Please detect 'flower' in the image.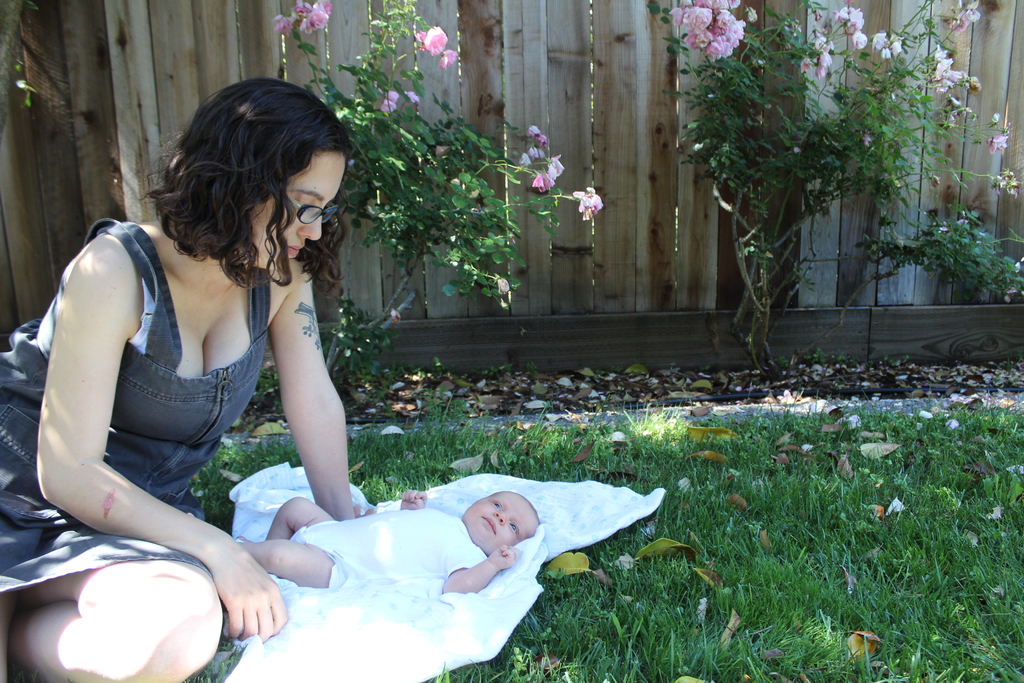
(570,183,608,222).
